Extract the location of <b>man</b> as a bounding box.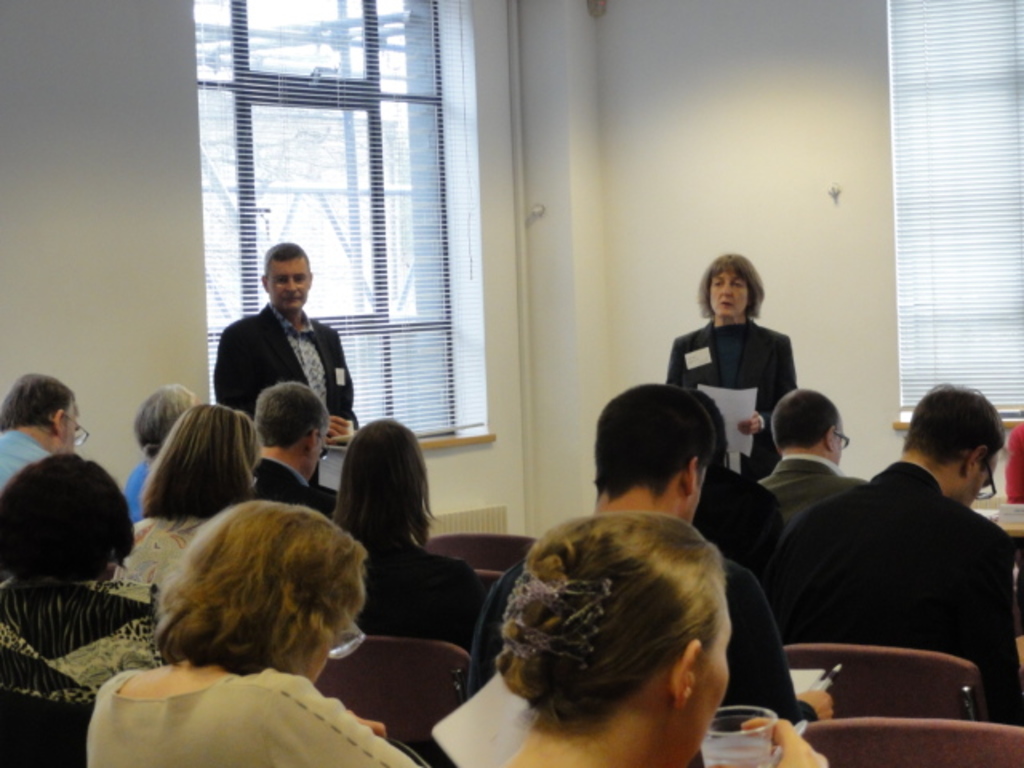
pyautogui.locateOnScreen(464, 386, 827, 712).
